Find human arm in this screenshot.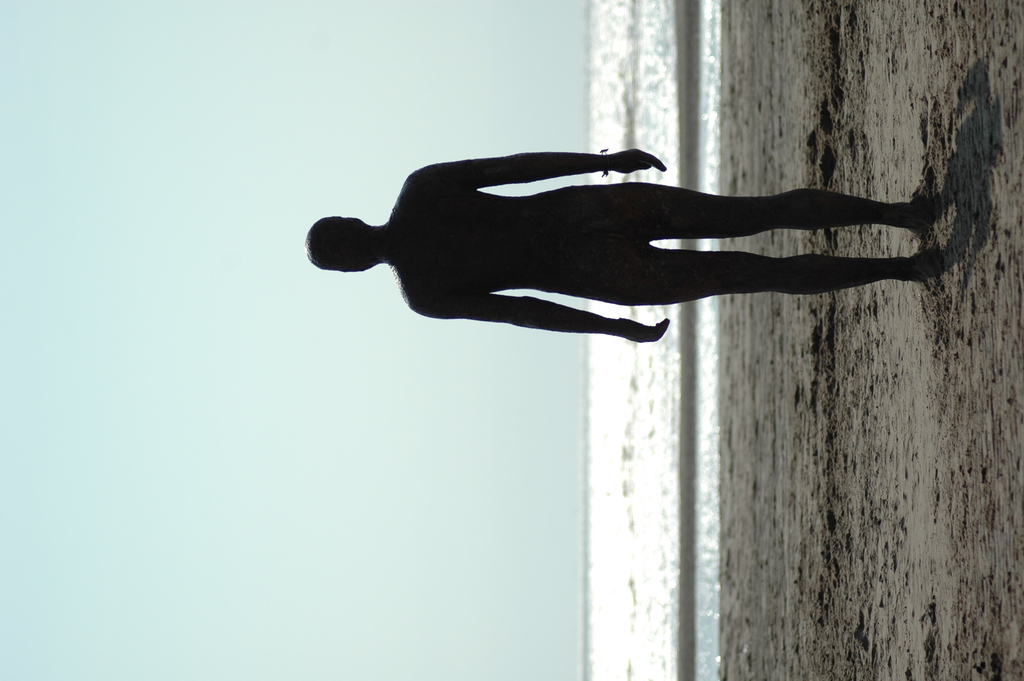
The bounding box for human arm is 404, 295, 671, 345.
